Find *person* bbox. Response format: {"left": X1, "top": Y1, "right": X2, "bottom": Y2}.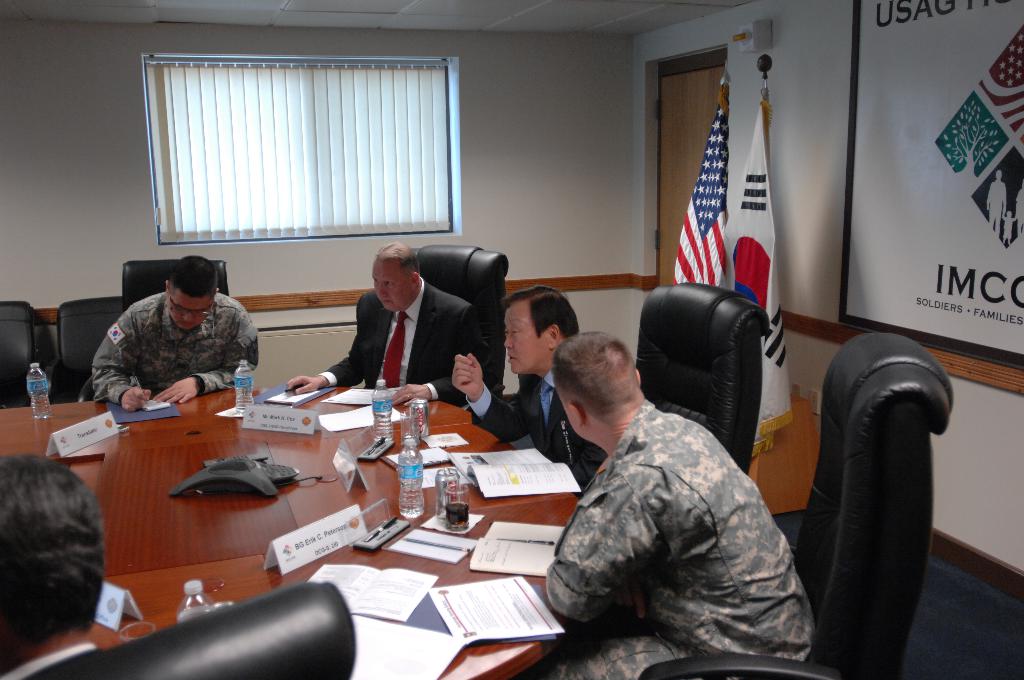
{"left": 515, "top": 327, "right": 813, "bottom": 679}.
